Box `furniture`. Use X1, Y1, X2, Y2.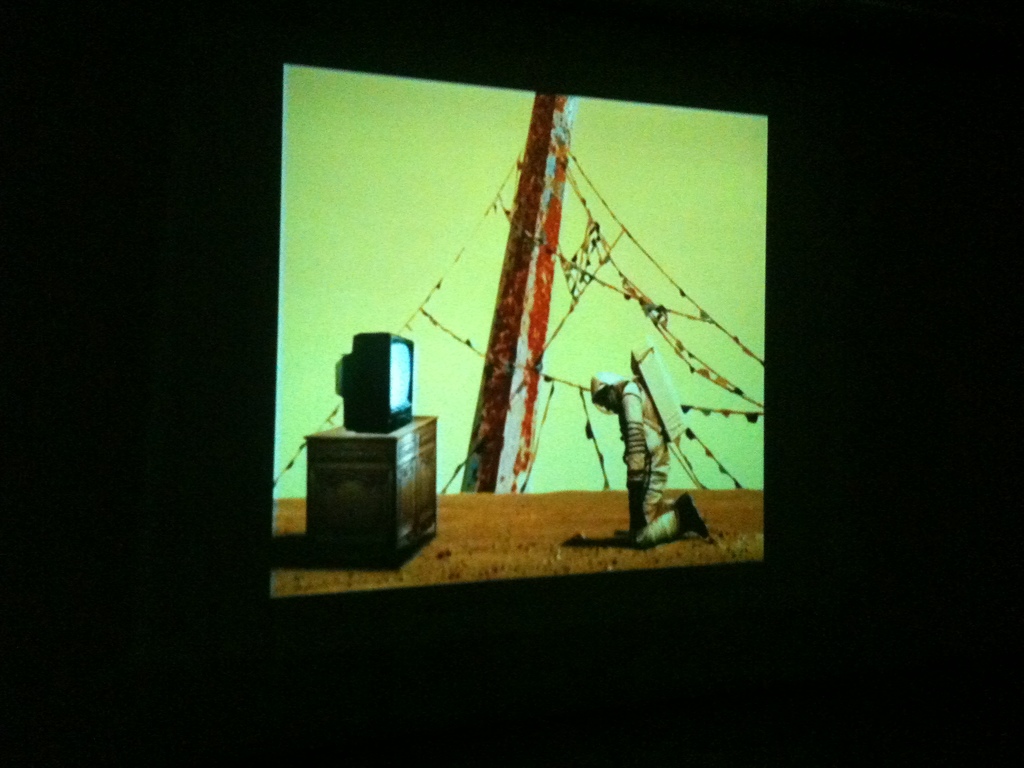
302, 417, 440, 573.
